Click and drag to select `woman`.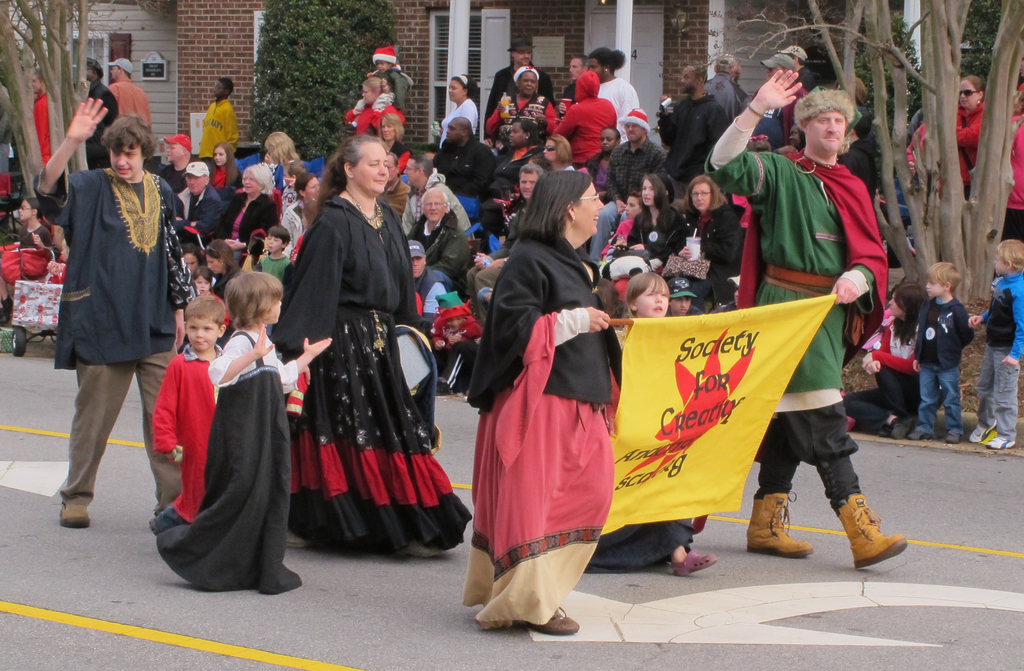
Selection: detection(211, 141, 247, 190).
